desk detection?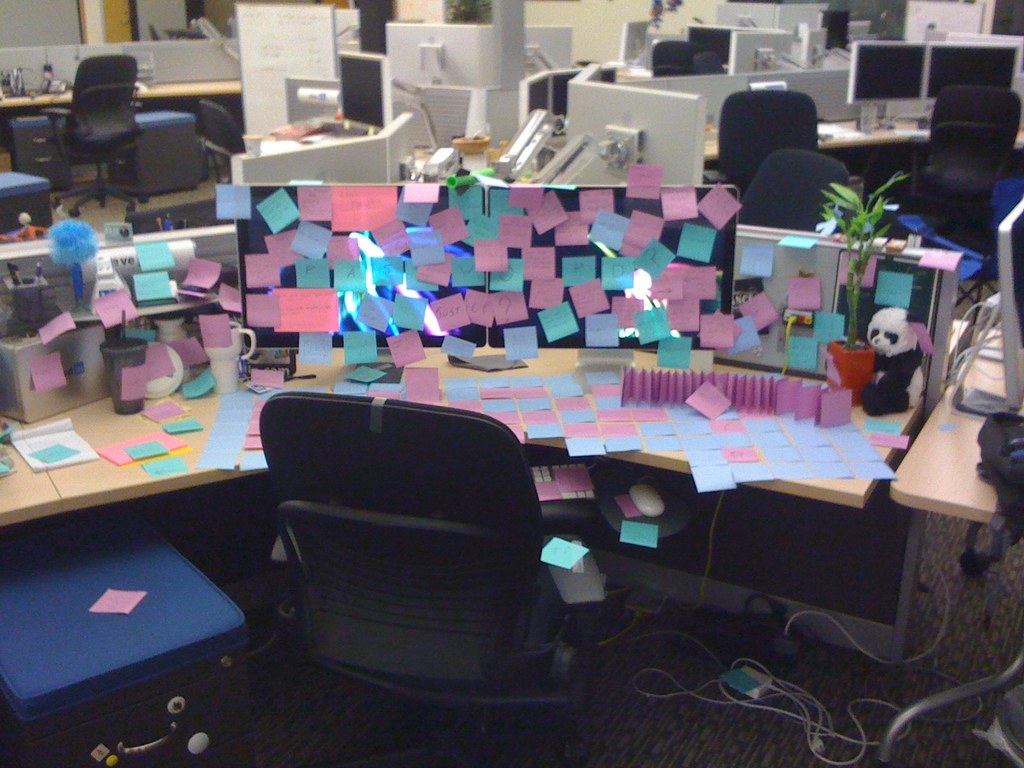
(65,281,954,754)
